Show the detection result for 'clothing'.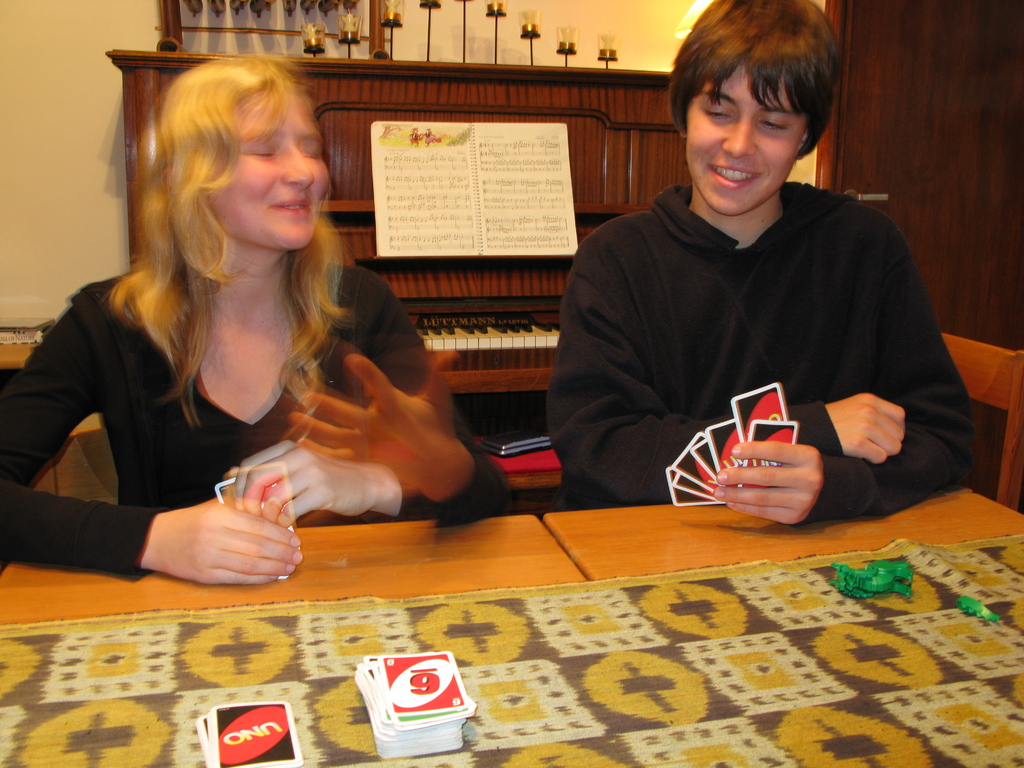
<region>543, 179, 979, 532</region>.
